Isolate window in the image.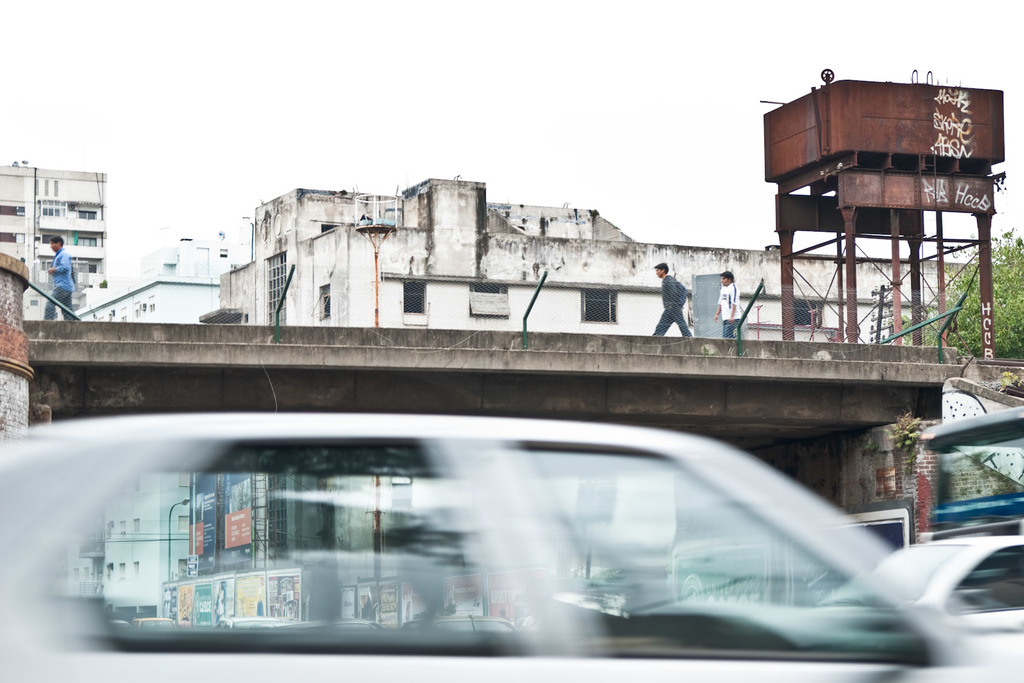
Isolated region: pyautogui.locateOnScreen(468, 285, 511, 319).
